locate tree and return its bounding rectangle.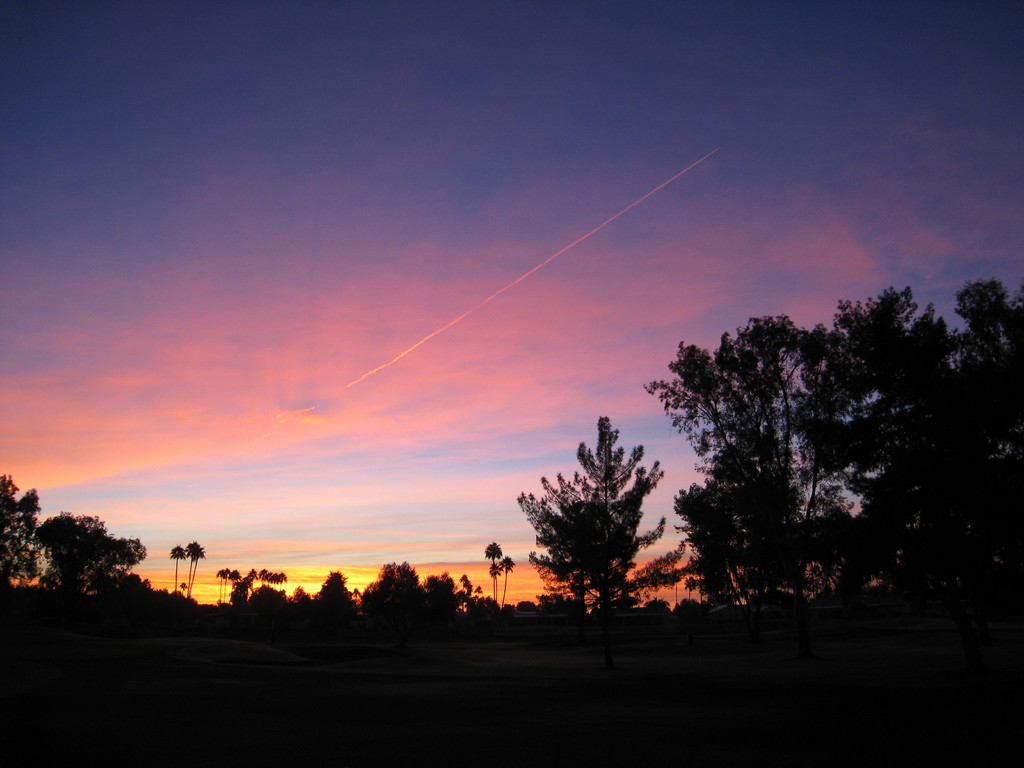
x1=282 y1=582 x2=318 y2=643.
